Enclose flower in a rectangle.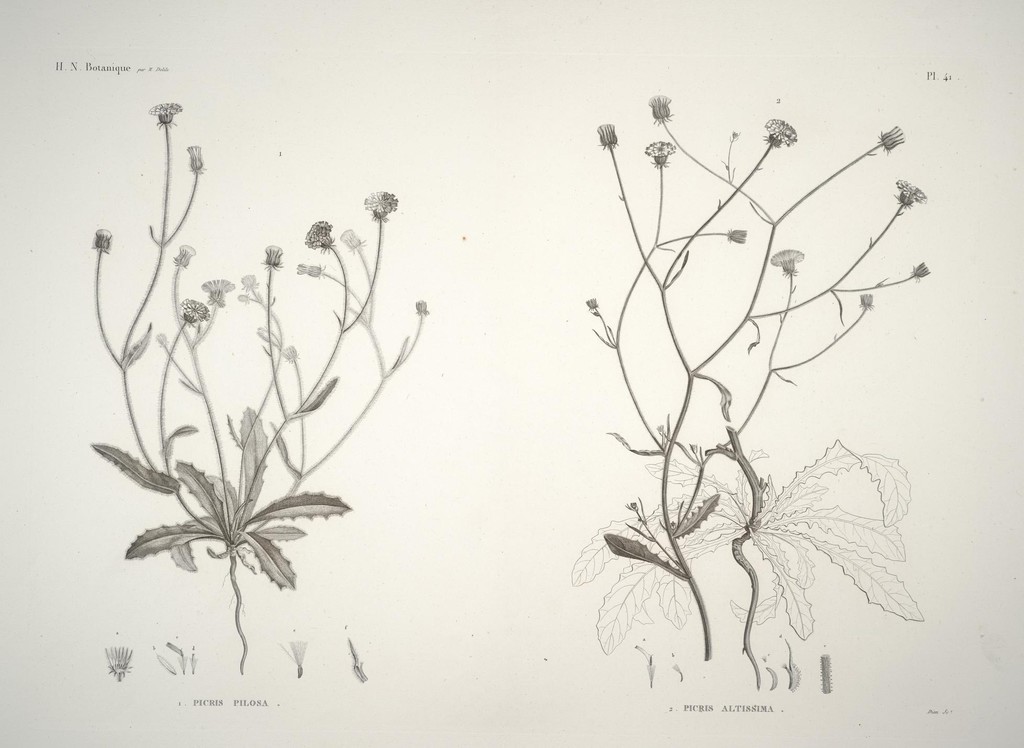
[left=278, top=342, right=295, bottom=361].
